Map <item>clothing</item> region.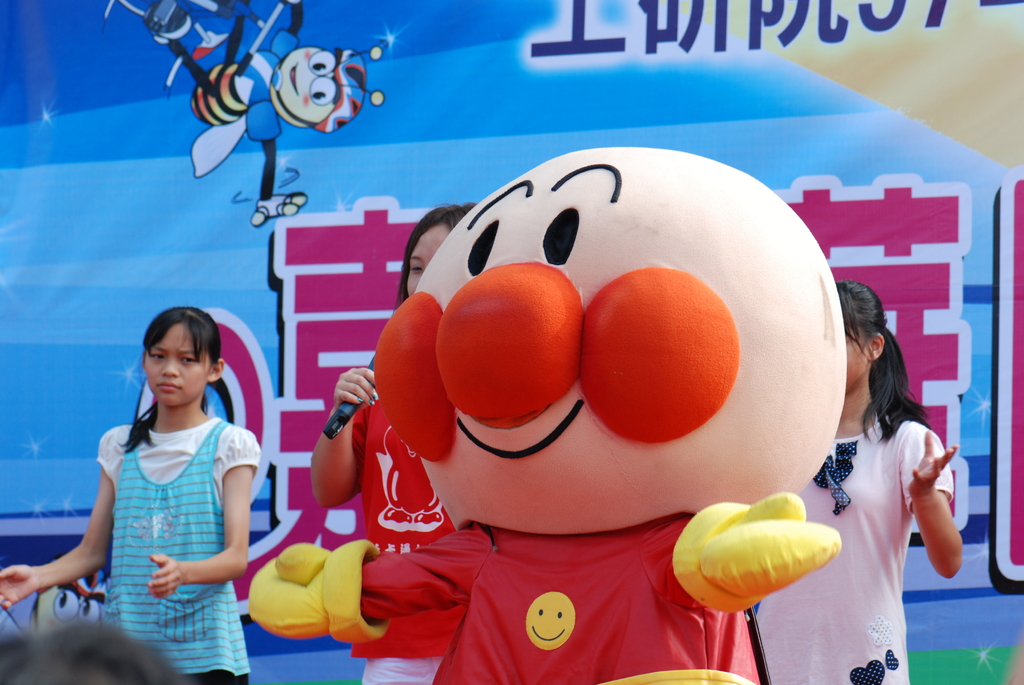
Mapped to (92,410,259,684).
